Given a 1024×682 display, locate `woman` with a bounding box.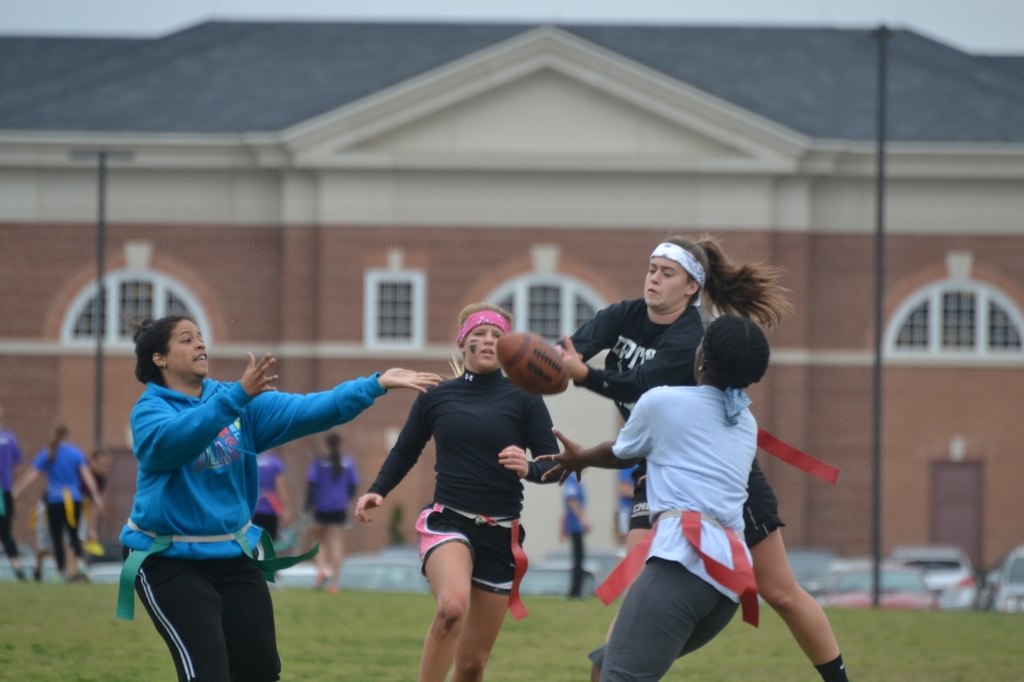
Located: [left=531, top=316, right=774, bottom=681].
